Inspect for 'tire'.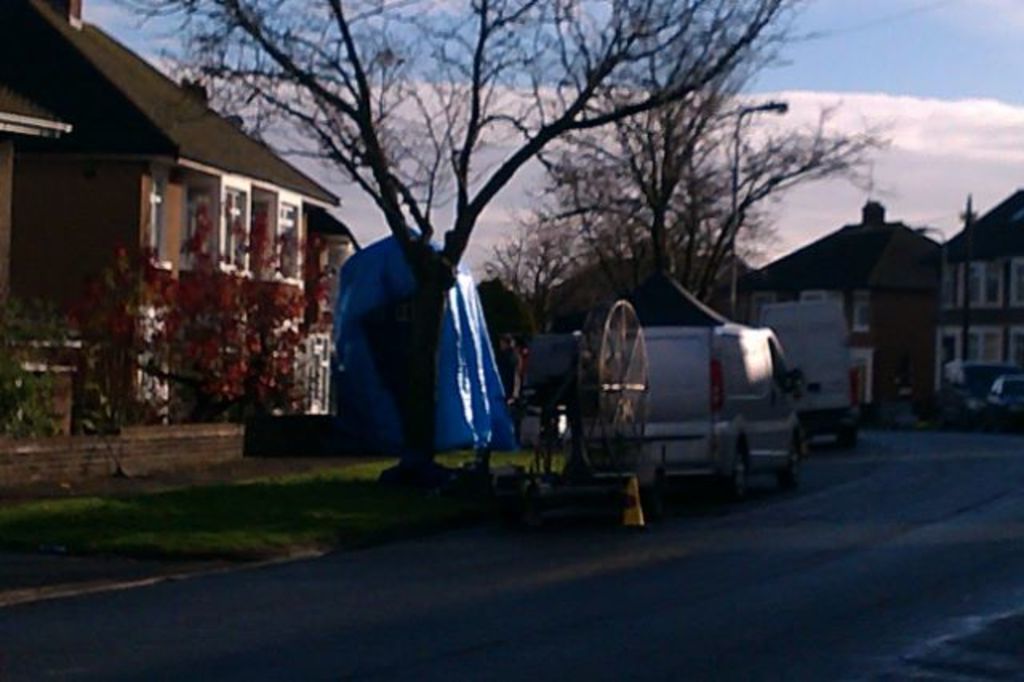
Inspection: [784, 439, 800, 487].
